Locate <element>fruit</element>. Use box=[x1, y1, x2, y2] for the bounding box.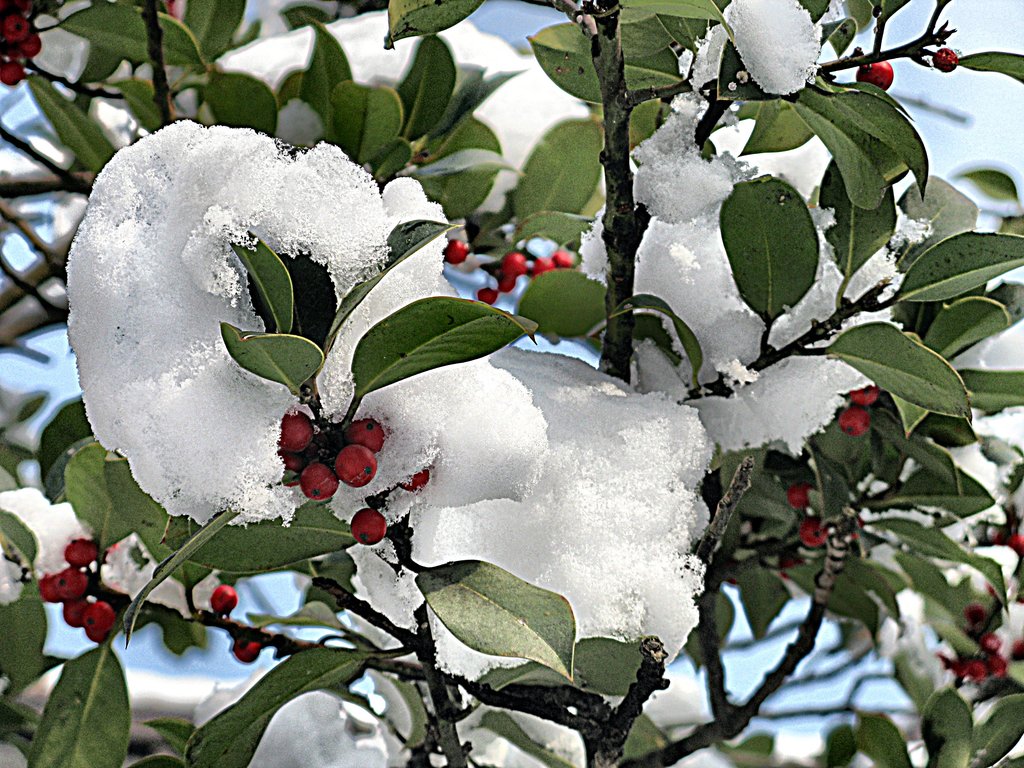
box=[546, 250, 575, 267].
